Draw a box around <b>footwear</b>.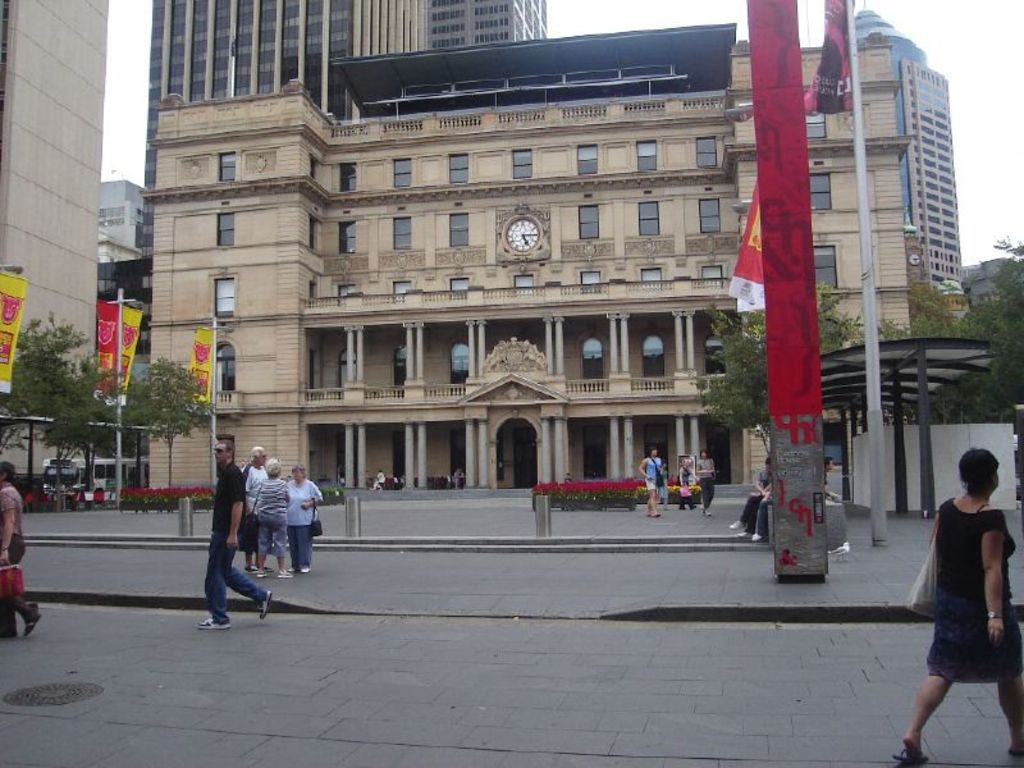
[x1=256, y1=568, x2=268, y2=579].
